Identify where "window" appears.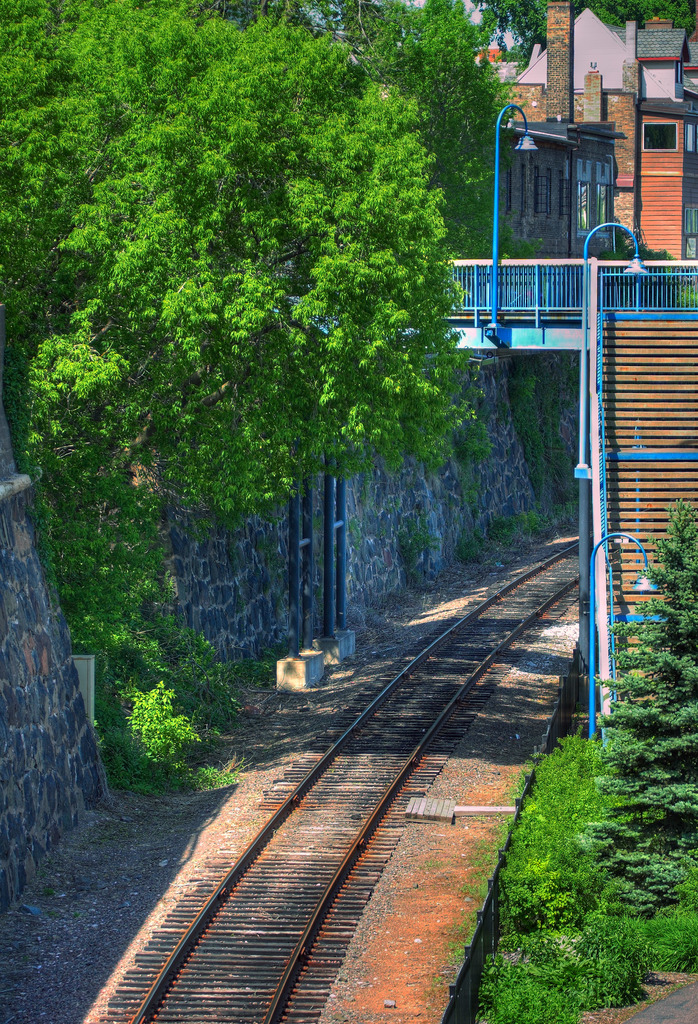
Appears at [left=686, top=121, right=695, bottom=150].
